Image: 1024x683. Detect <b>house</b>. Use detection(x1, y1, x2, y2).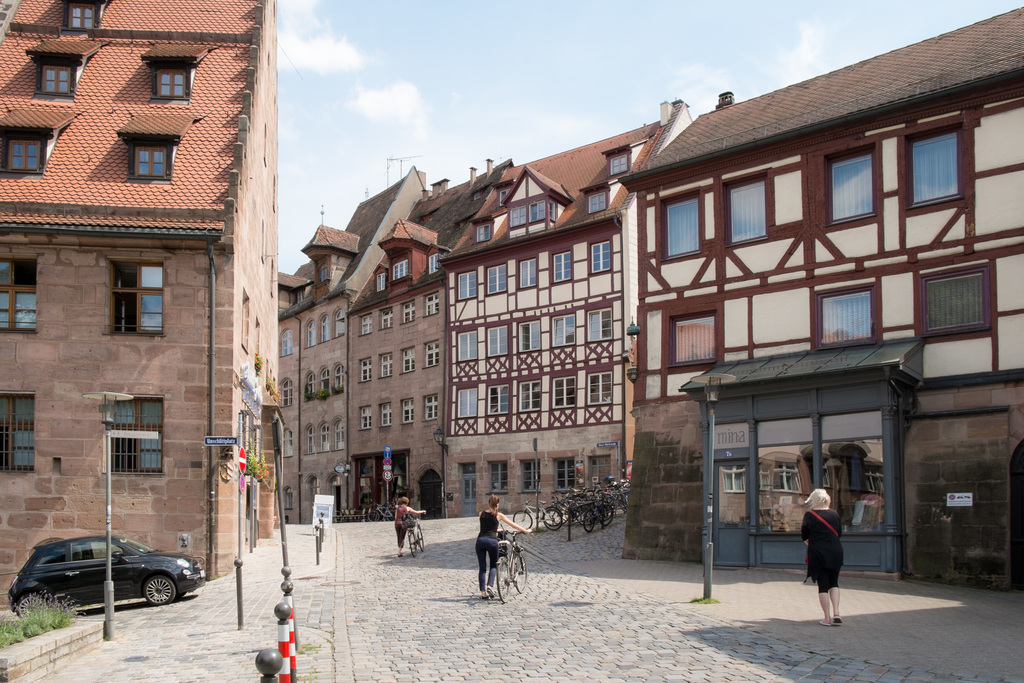
detection(426, 97, 684, 516).
